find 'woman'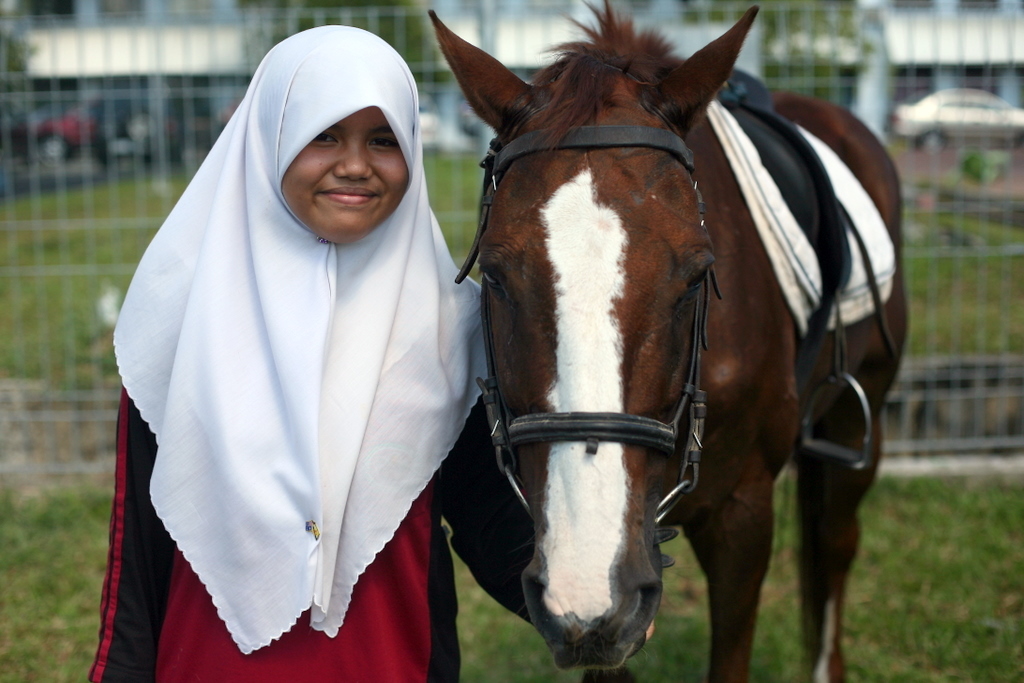
rect(92, 24, 602, 682)
